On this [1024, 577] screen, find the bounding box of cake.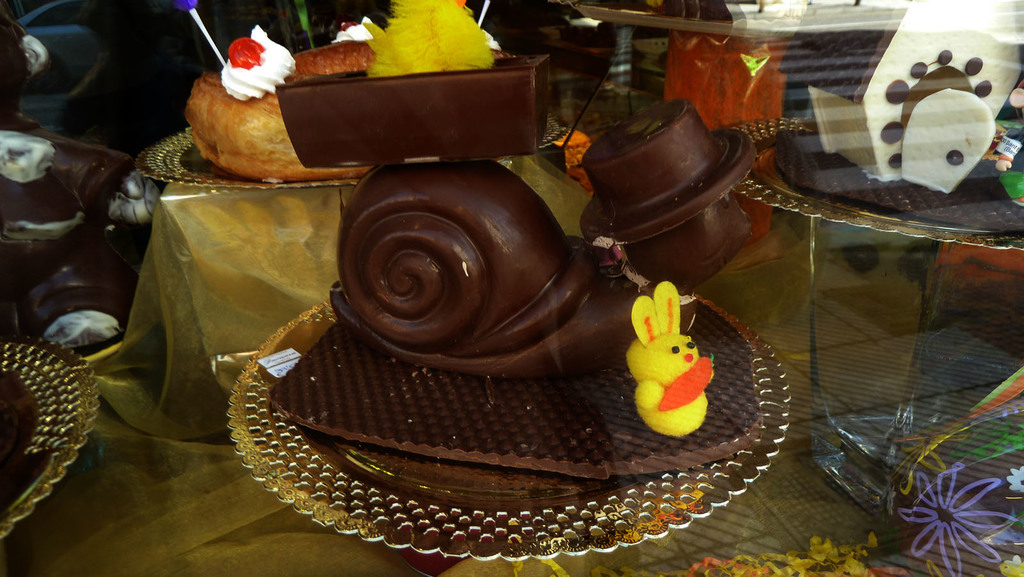
Bounding box: region(185, 24, 509, 183).
